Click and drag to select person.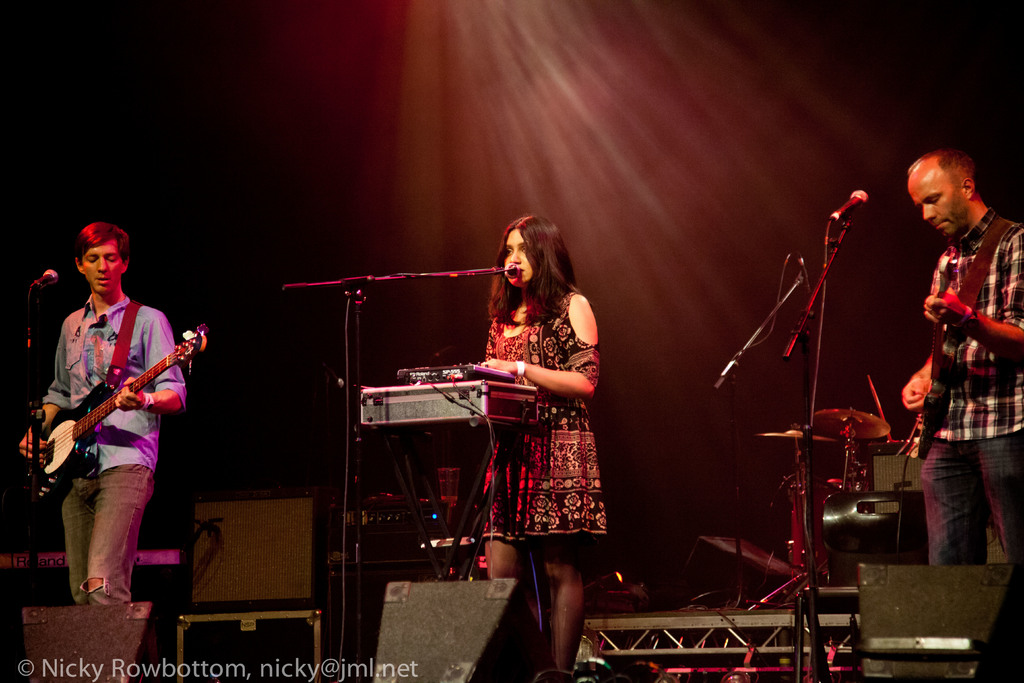
Selection: {"x1": 896, "y1": 147, "x2": 1023, "y2": 572}.
